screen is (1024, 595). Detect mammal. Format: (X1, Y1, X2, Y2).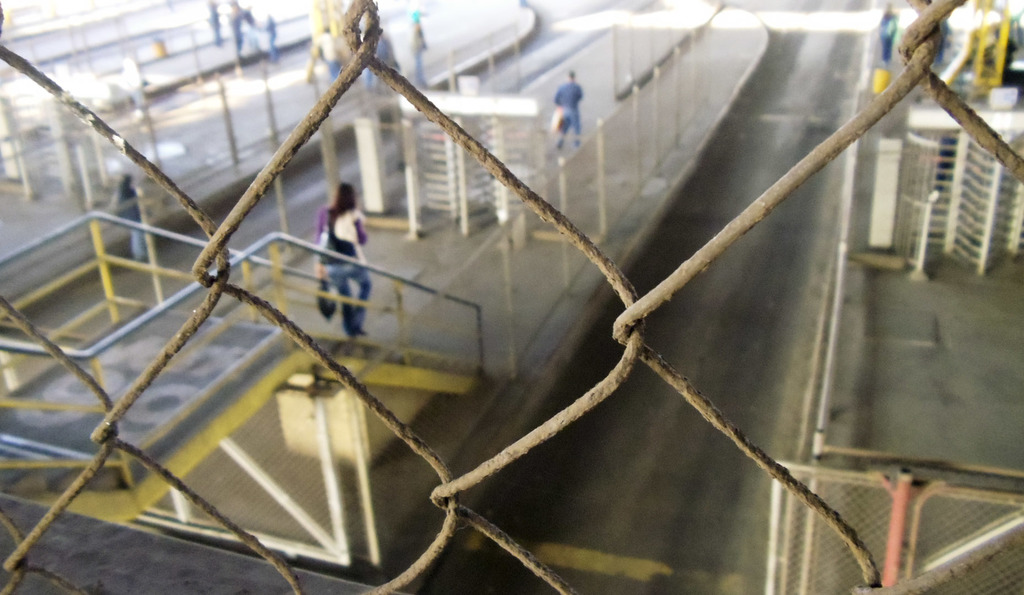
(314, 180, 369, 331).
